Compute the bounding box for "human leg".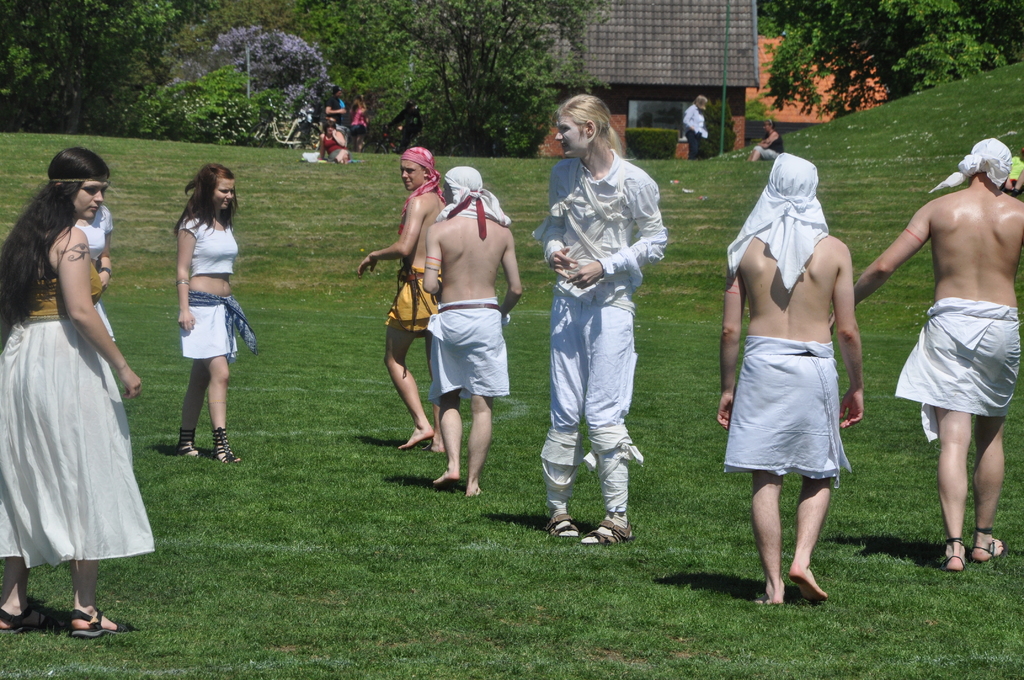
Rect(970, 414, 1011, 563).
